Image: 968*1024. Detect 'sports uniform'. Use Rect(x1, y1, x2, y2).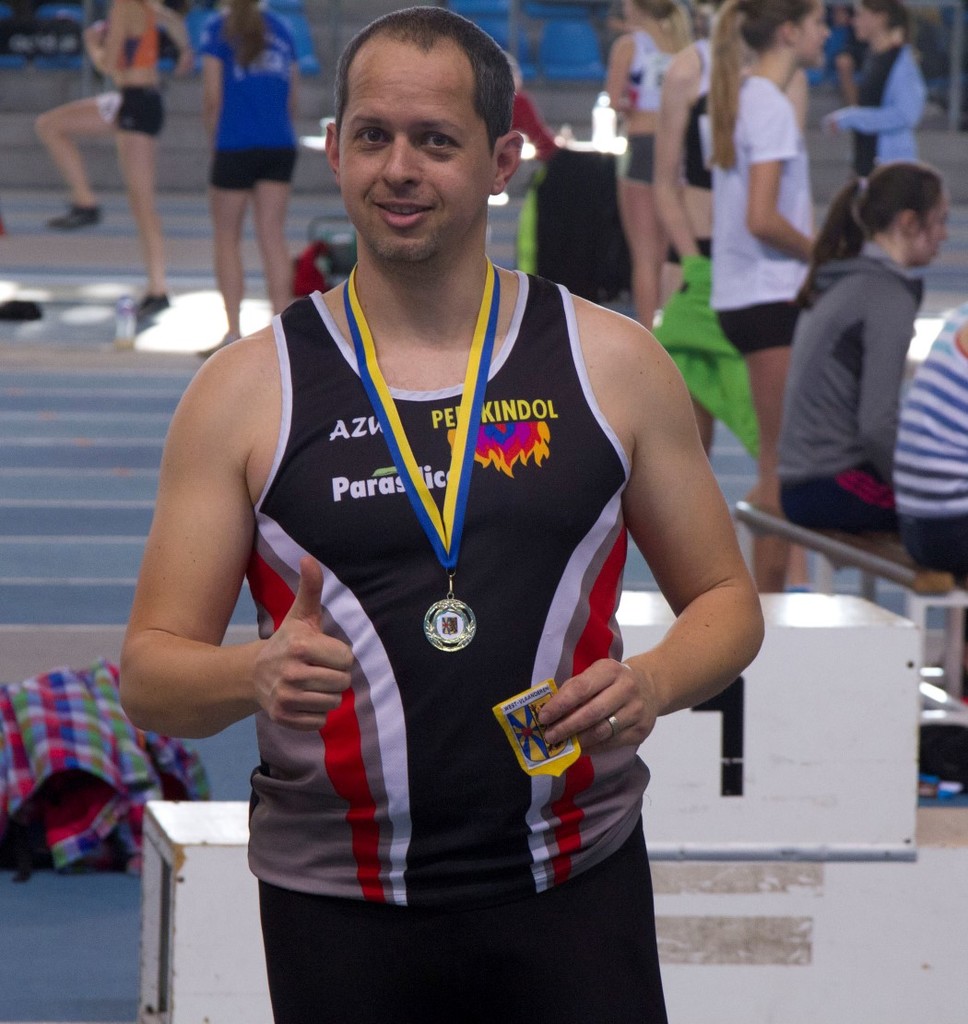
Rect(778, 234, 899, 535).
